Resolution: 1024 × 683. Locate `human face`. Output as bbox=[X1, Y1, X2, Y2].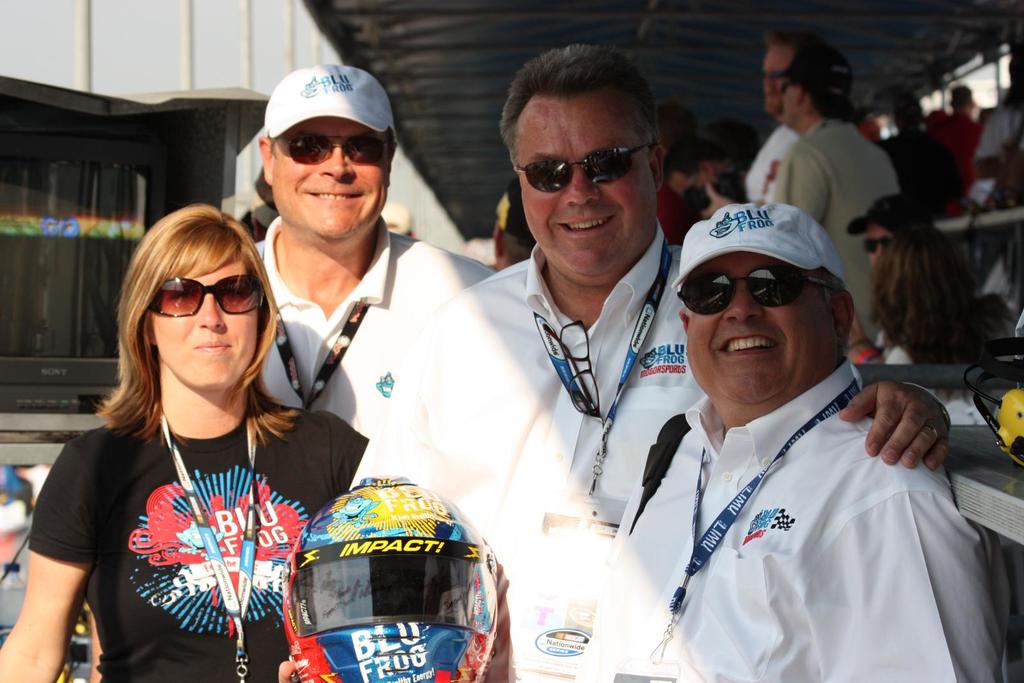
bbox=[514, 99, 657, 273].
